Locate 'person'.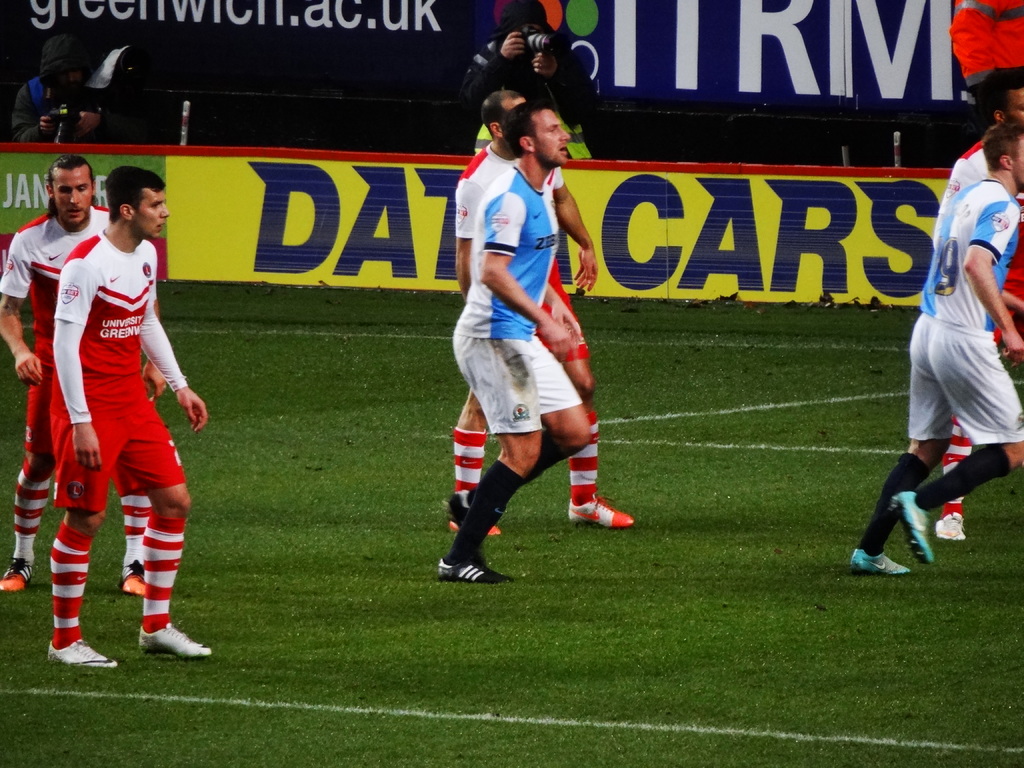
Bounding box: l=928, t=74, r=1023, b=536.
